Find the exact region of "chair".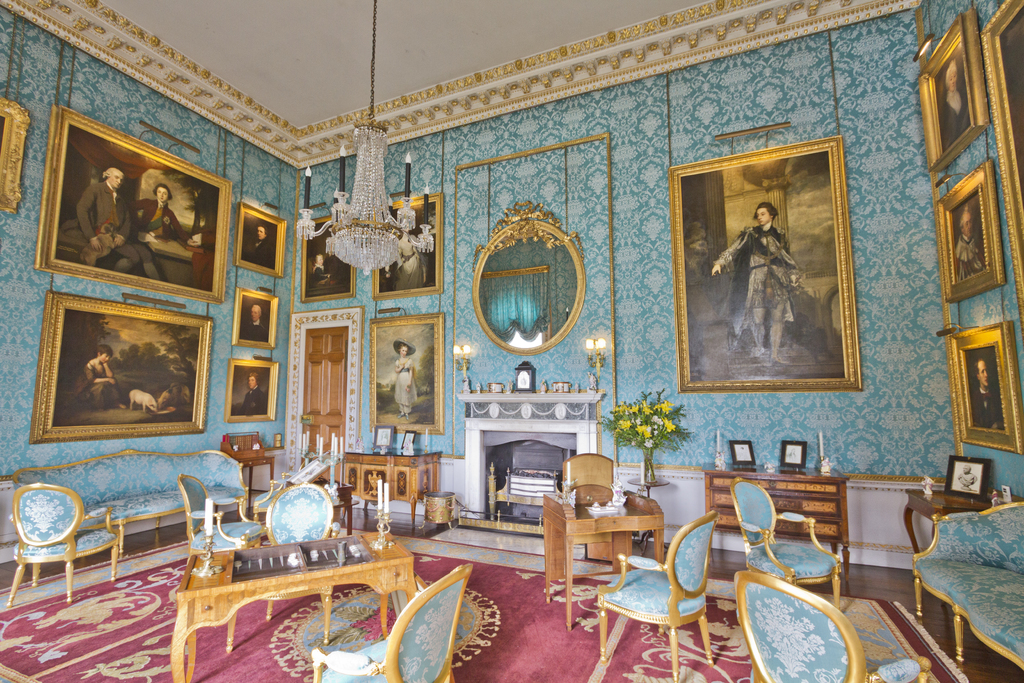
Exact region: region(304, 562, 475, 682).
